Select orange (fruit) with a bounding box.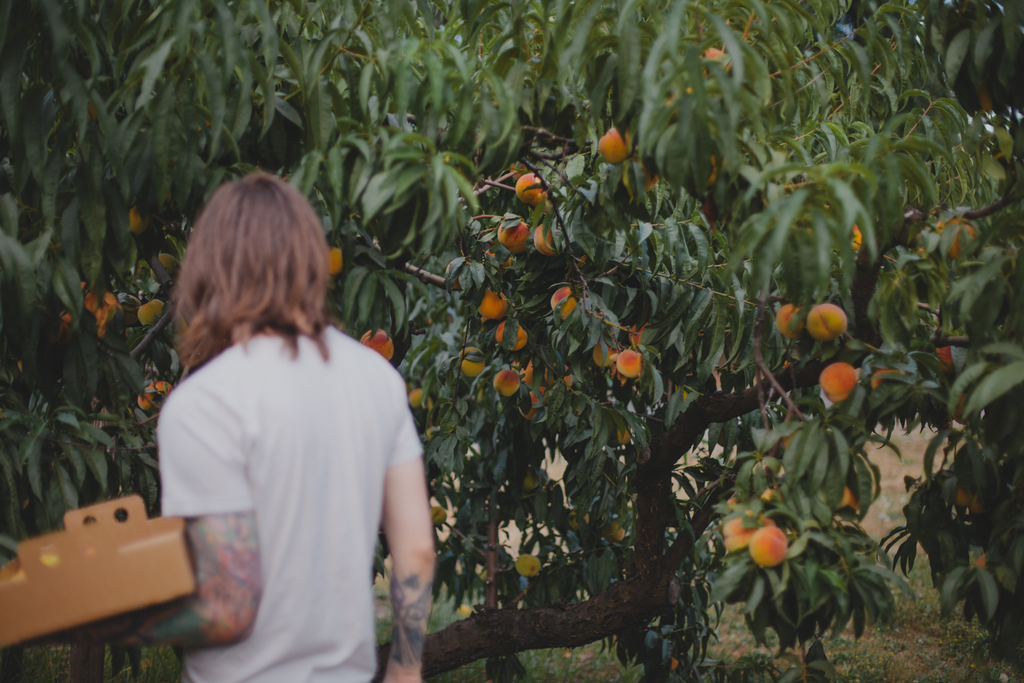
930, 339, 958, 380.
